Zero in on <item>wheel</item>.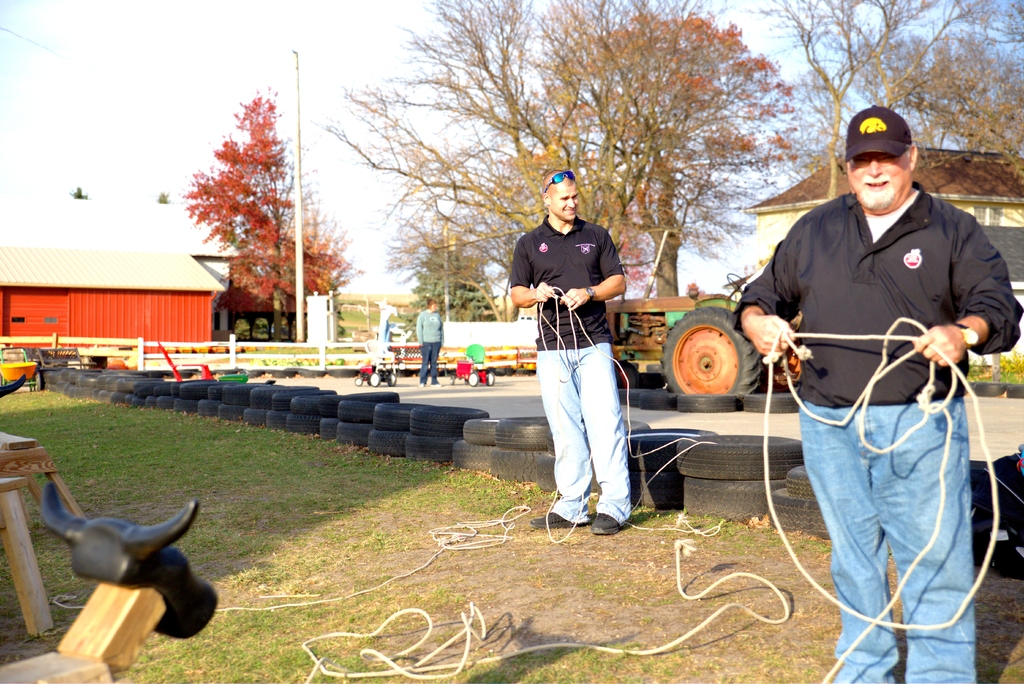
Zeroed in: [975, 381, 1004, 395].
